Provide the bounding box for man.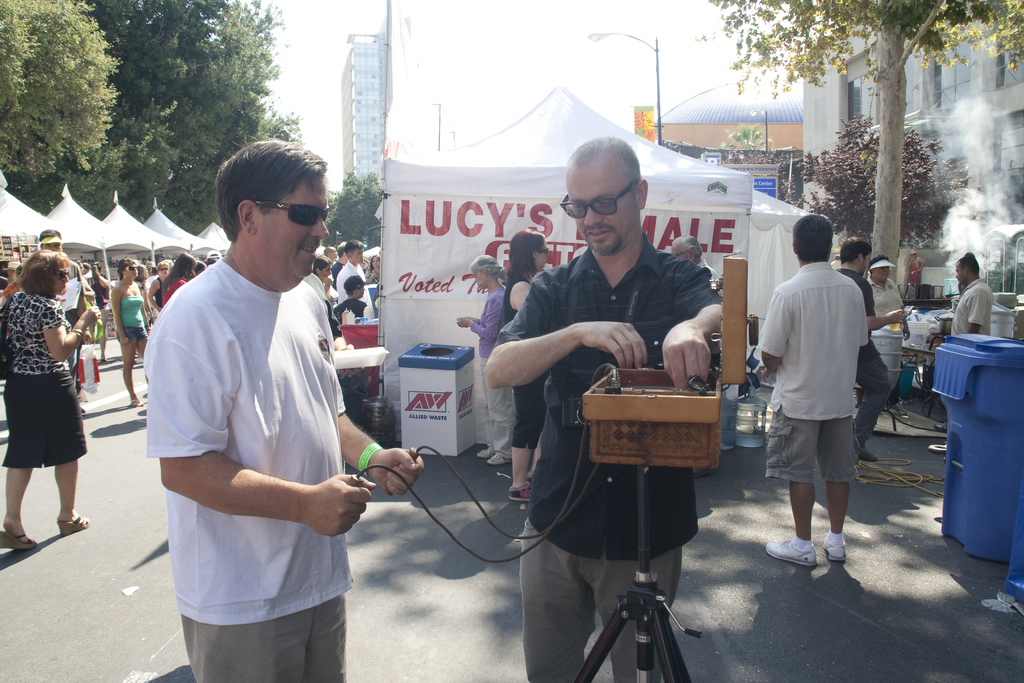
{"x1": 669, "y1": 236, "x2": 717, "y2": 279}.
